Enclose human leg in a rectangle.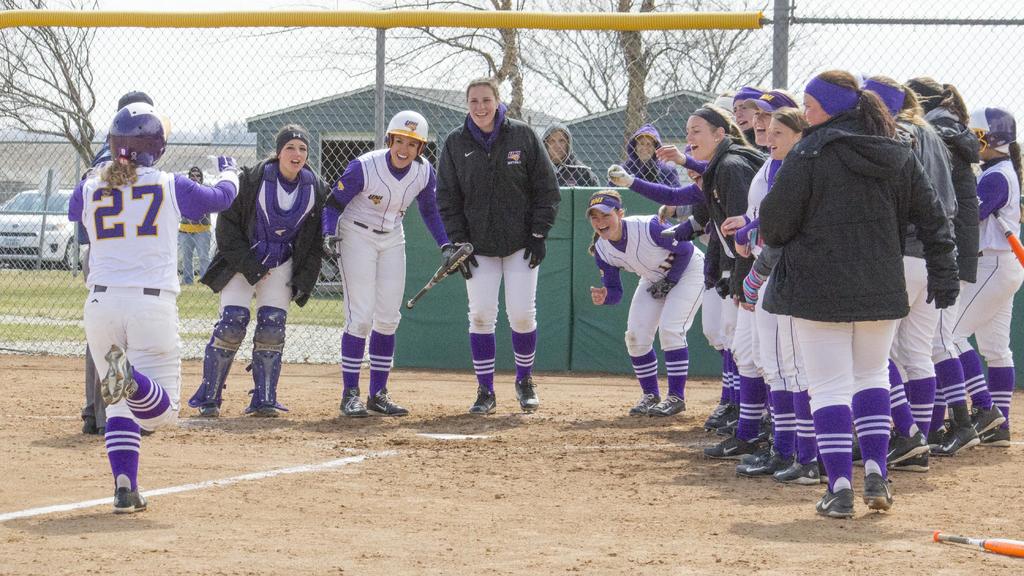
330:215:374:416.
